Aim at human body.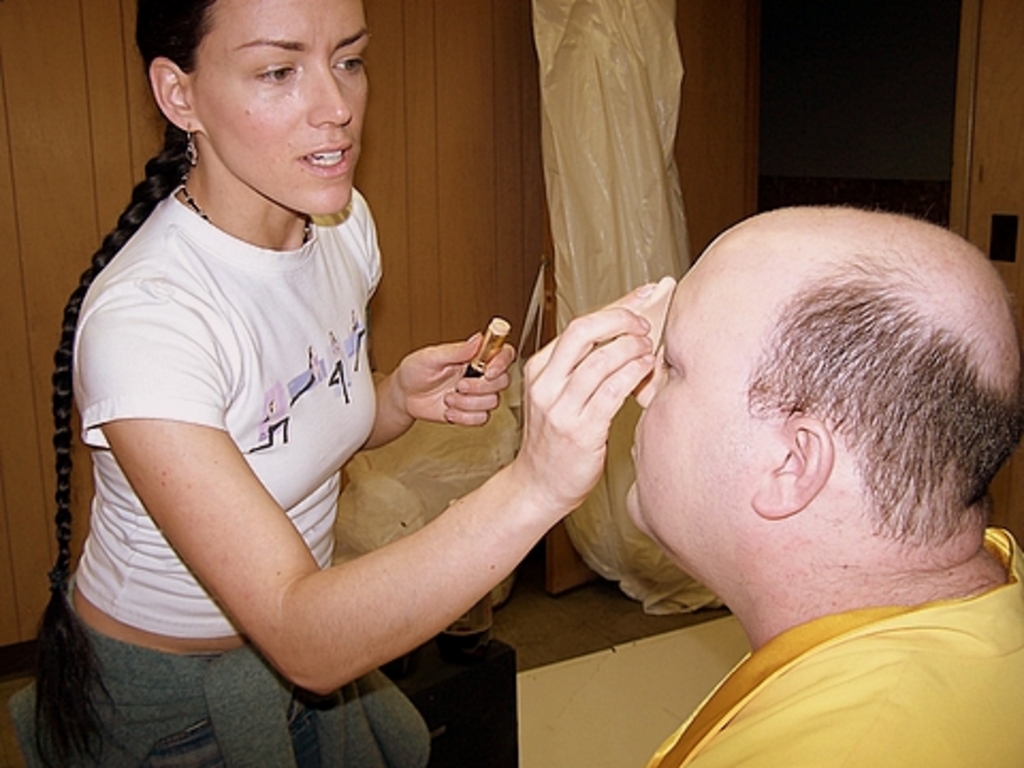
Aimed at rect(634, 521, 1022, 766).
